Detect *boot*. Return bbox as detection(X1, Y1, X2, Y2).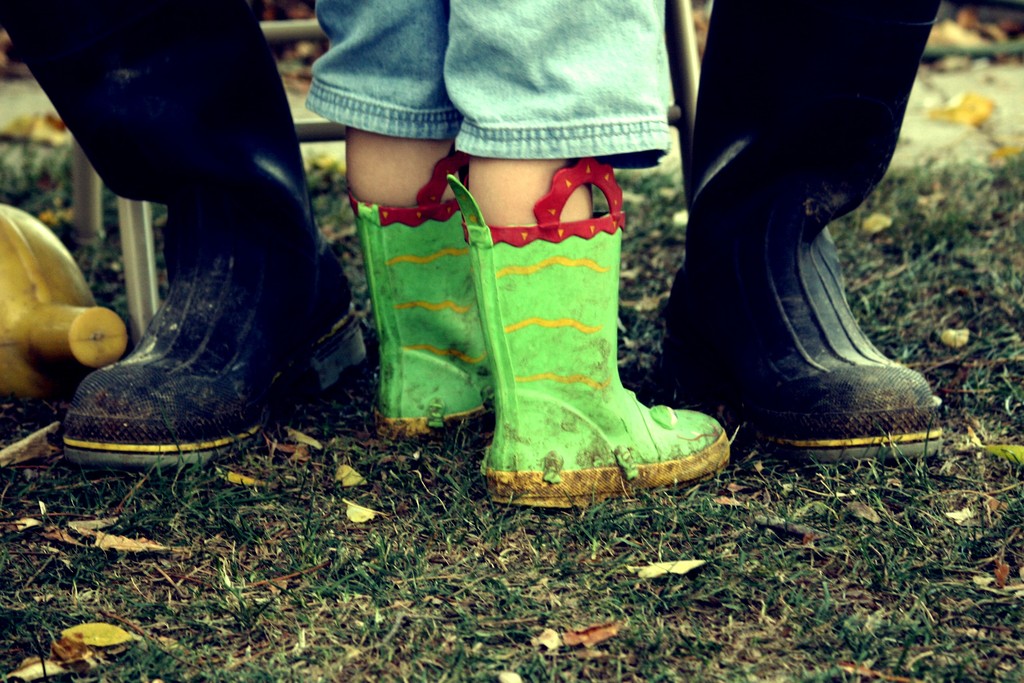
detection(353, 194, 471, 461).
